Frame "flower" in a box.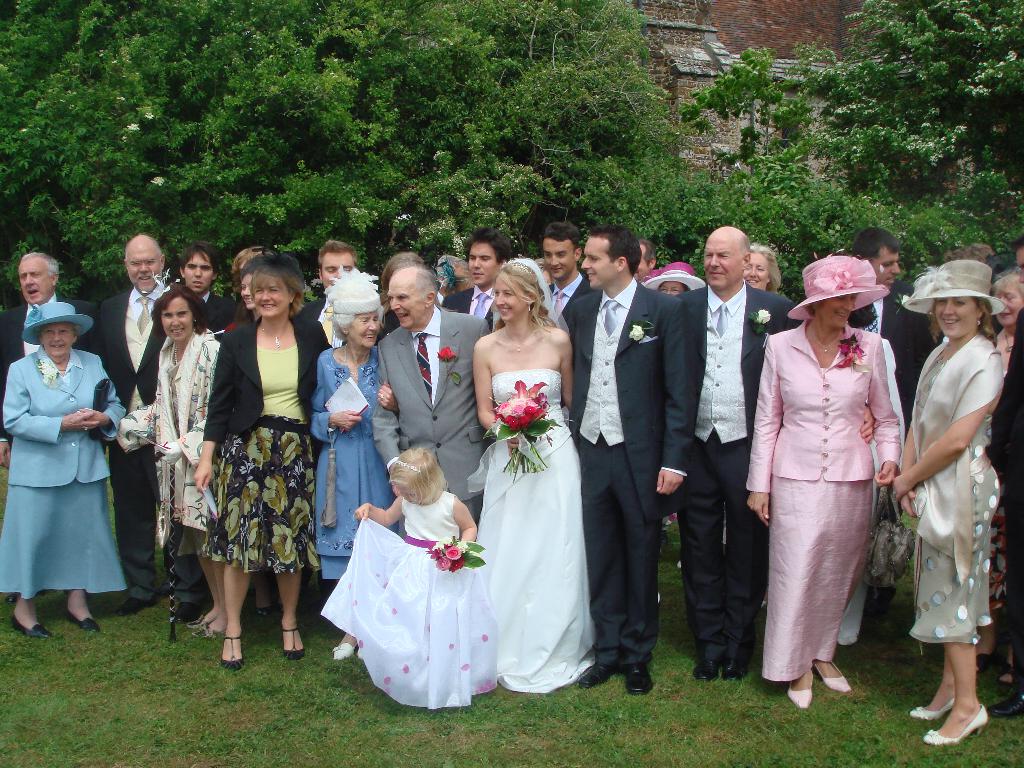
[x1=151, y1=175, x2=161, y2=187].
